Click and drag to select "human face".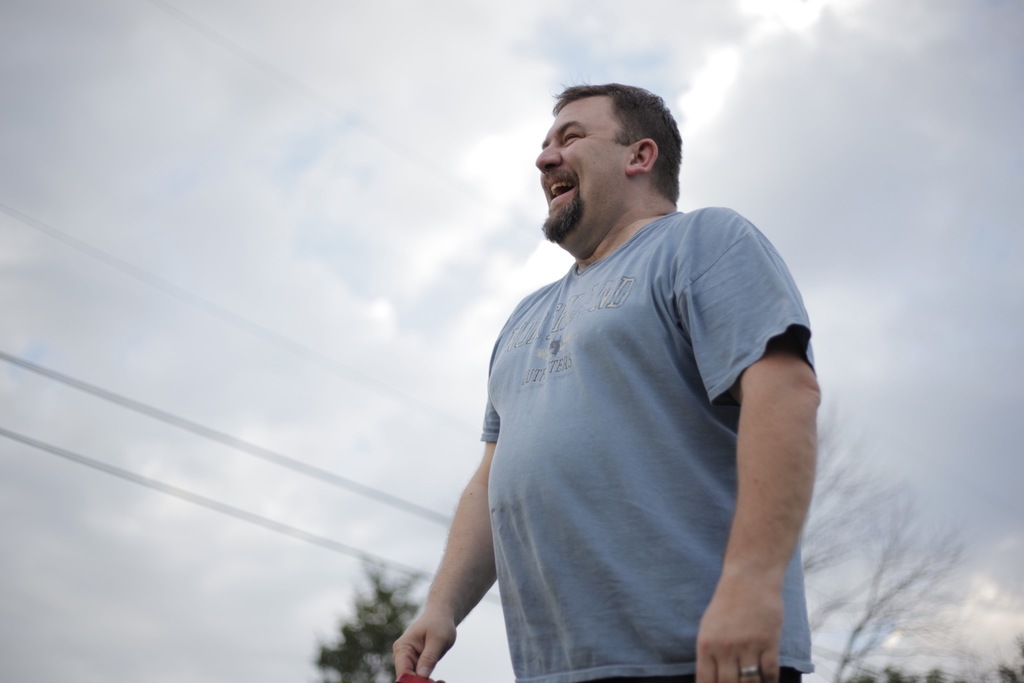
Selection: Rect(536, 106, 618, 240).
